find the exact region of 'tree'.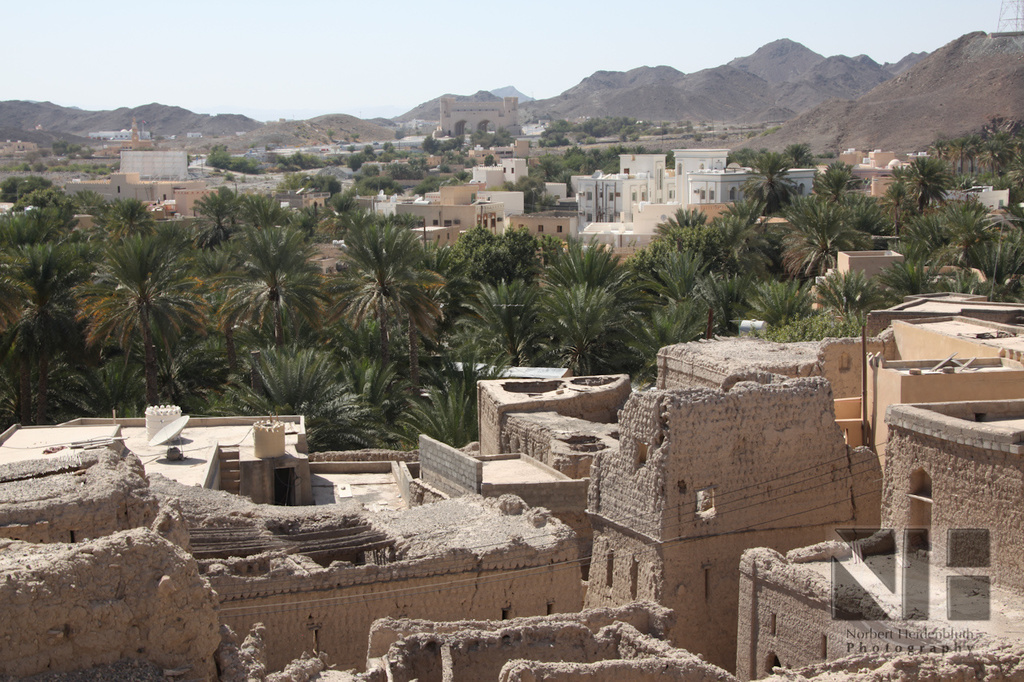
Exact region: 908, 196, 986, 255.
